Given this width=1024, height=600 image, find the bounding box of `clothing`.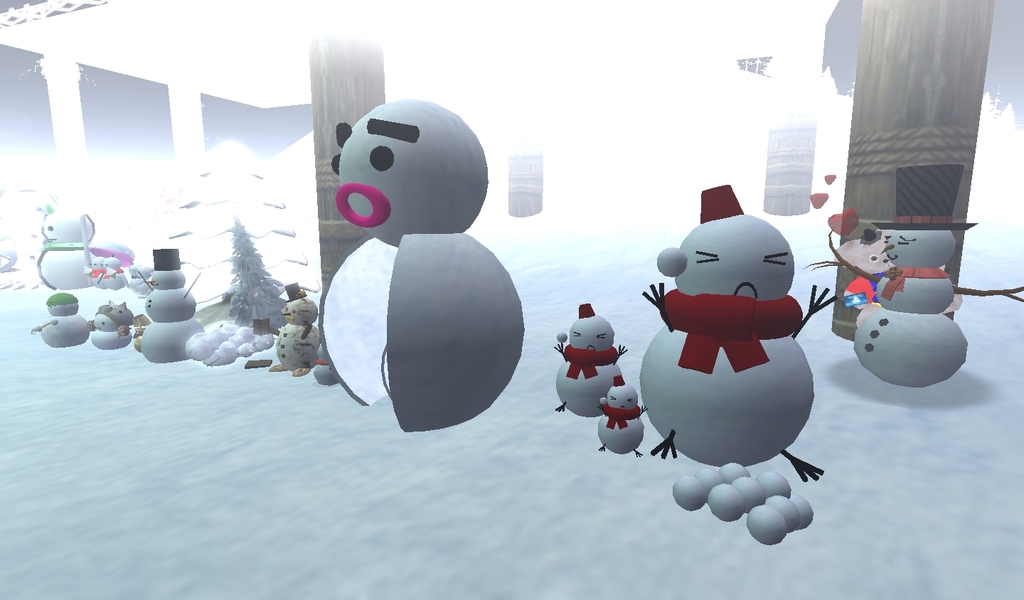
detection(846, 274, 885, 309).
